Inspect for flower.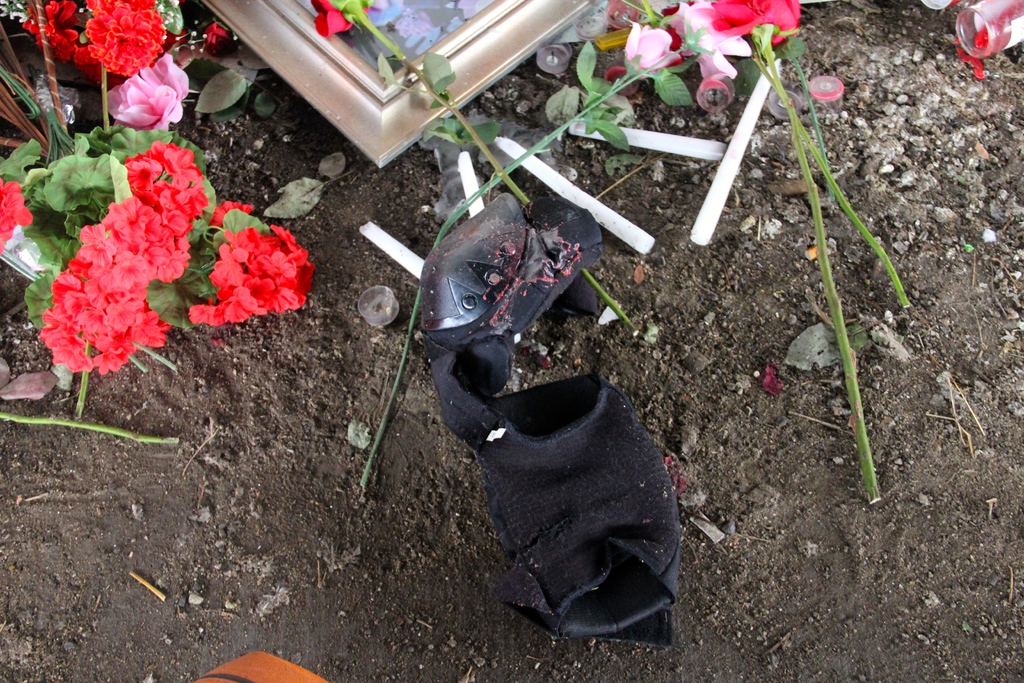
Inspection: 1,180,32,254.
